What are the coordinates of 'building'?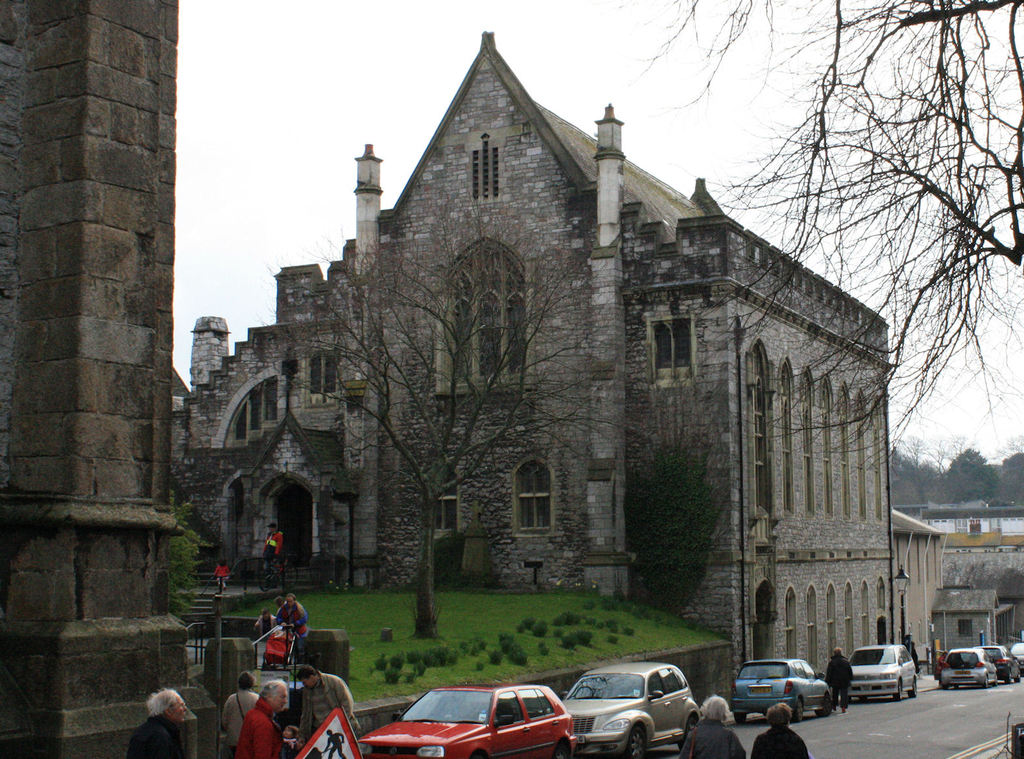
[left=914, top=501, right=1023, bottom=536].
